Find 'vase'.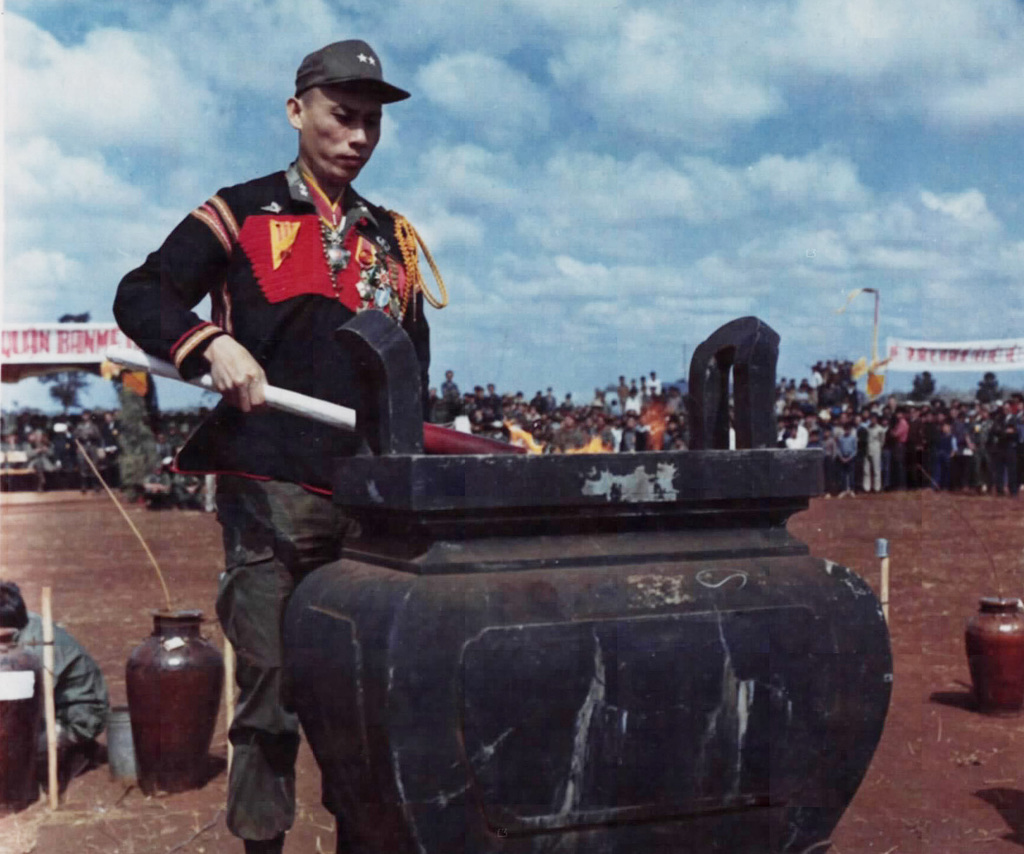
bbox(124, 601, 221, 791).
